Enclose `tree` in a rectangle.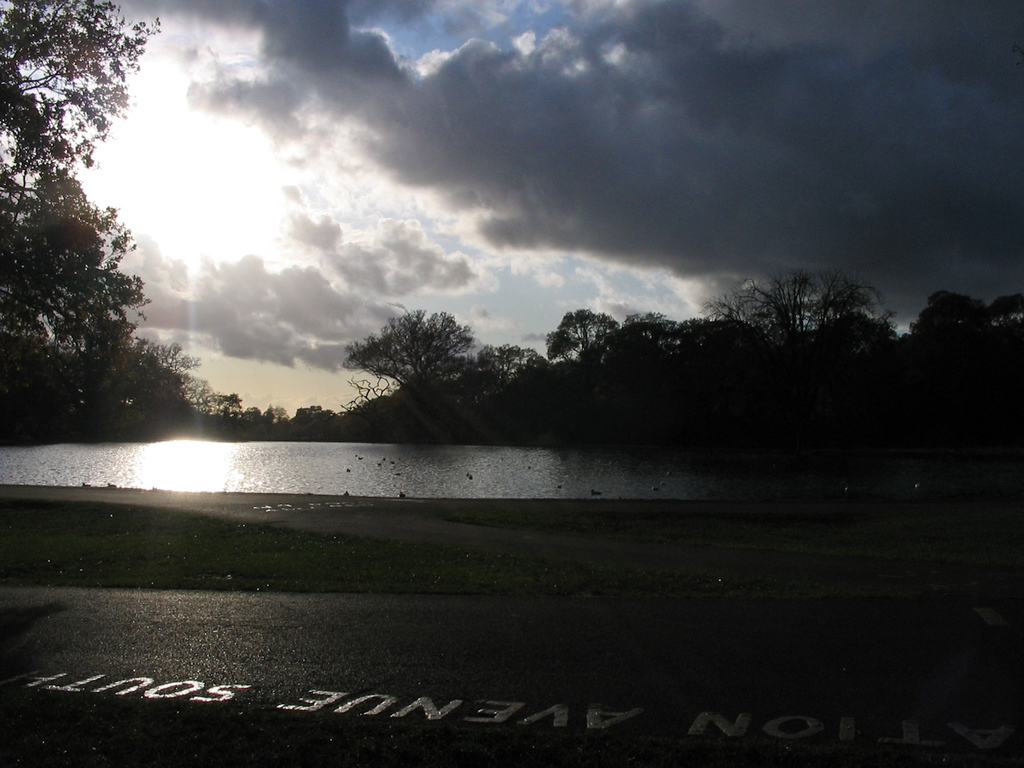
<bbox>203, 382, 285, 439</bbox>.
